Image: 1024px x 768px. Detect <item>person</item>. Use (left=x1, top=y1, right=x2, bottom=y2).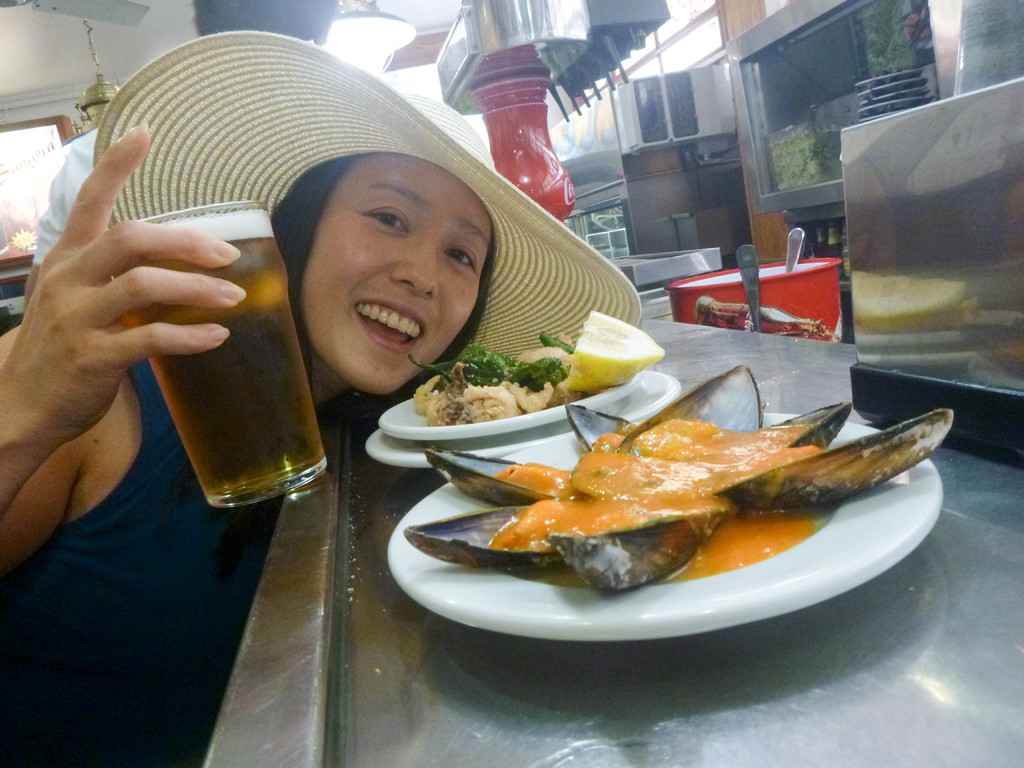
(left=0, top=120, right=493, bottom=767).
